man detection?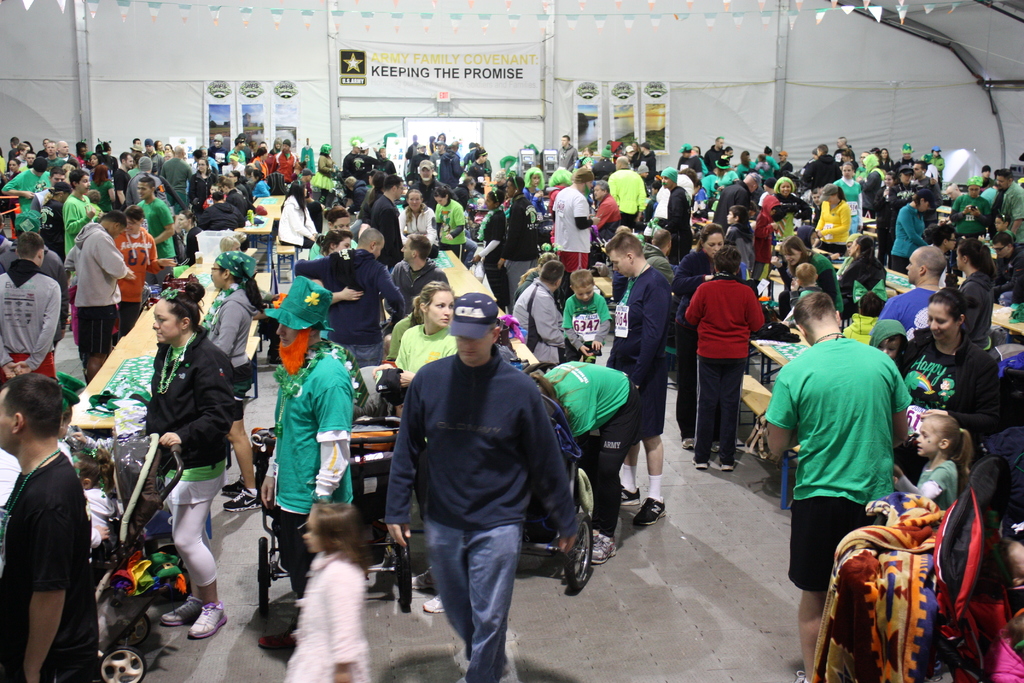
(159, 145, 195, 213)
